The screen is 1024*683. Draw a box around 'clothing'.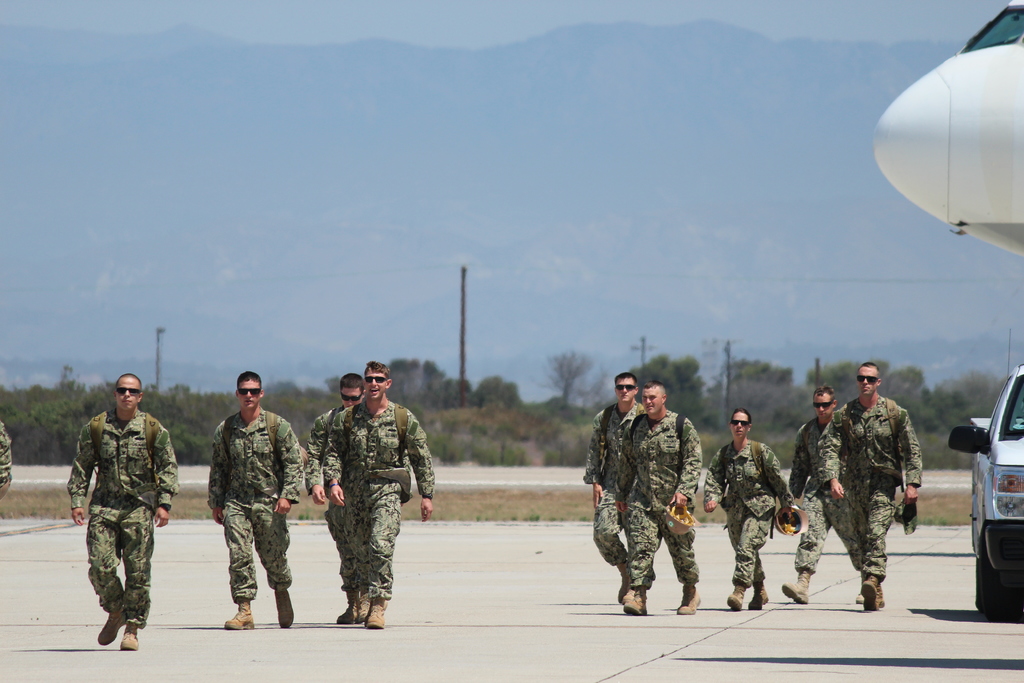
box(307, 394, 358, 588).
